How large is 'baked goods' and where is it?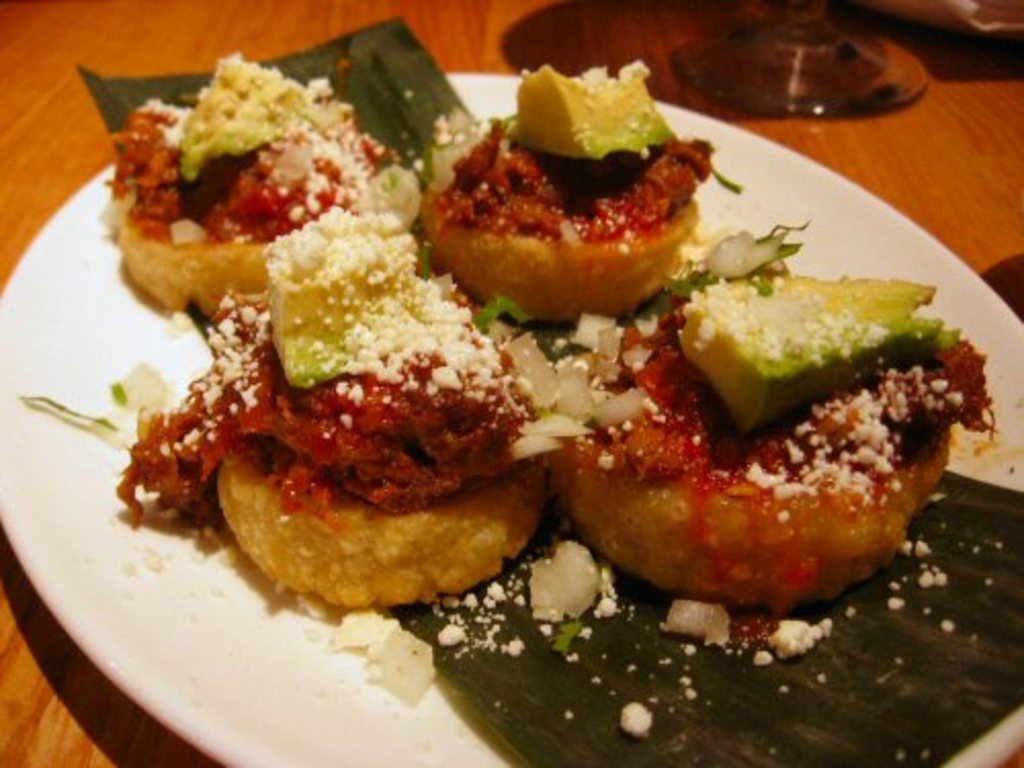
Bounding box: (x1=211, y1=430, x2=547, y2=612).
